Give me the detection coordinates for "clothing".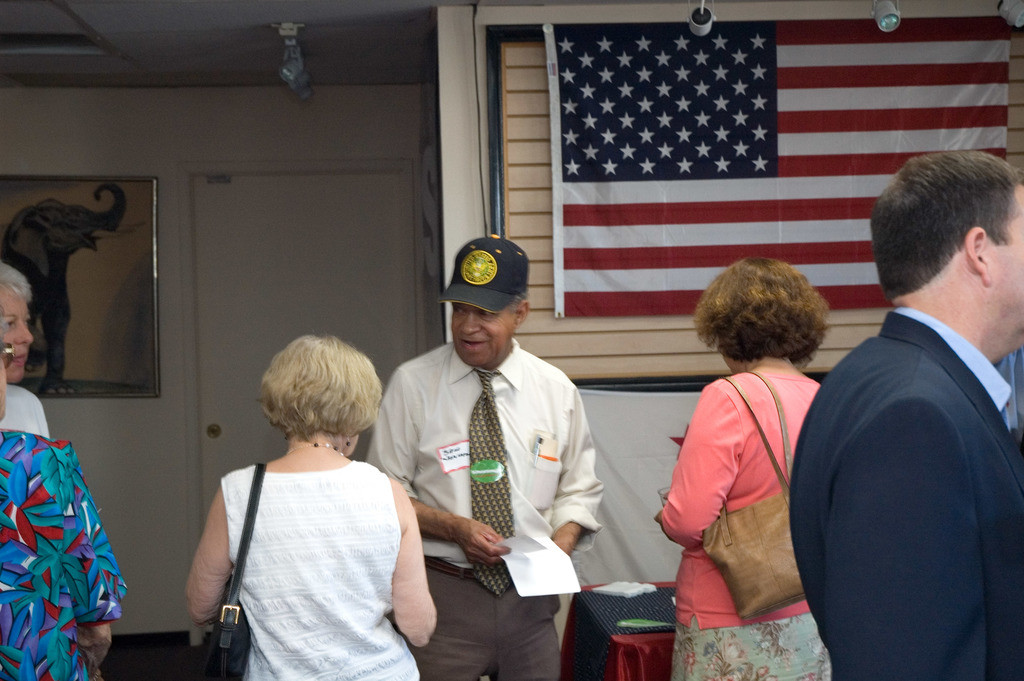
Rect(0, 428, 131, 680).
